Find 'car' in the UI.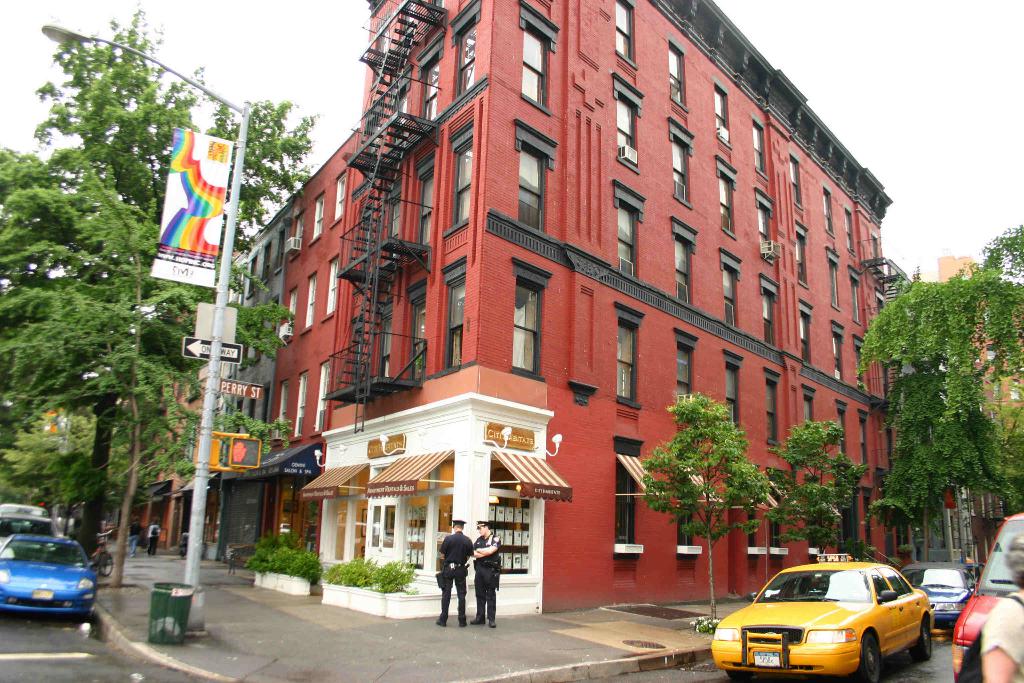
UI element at region(951, 509, 1023, 682).
